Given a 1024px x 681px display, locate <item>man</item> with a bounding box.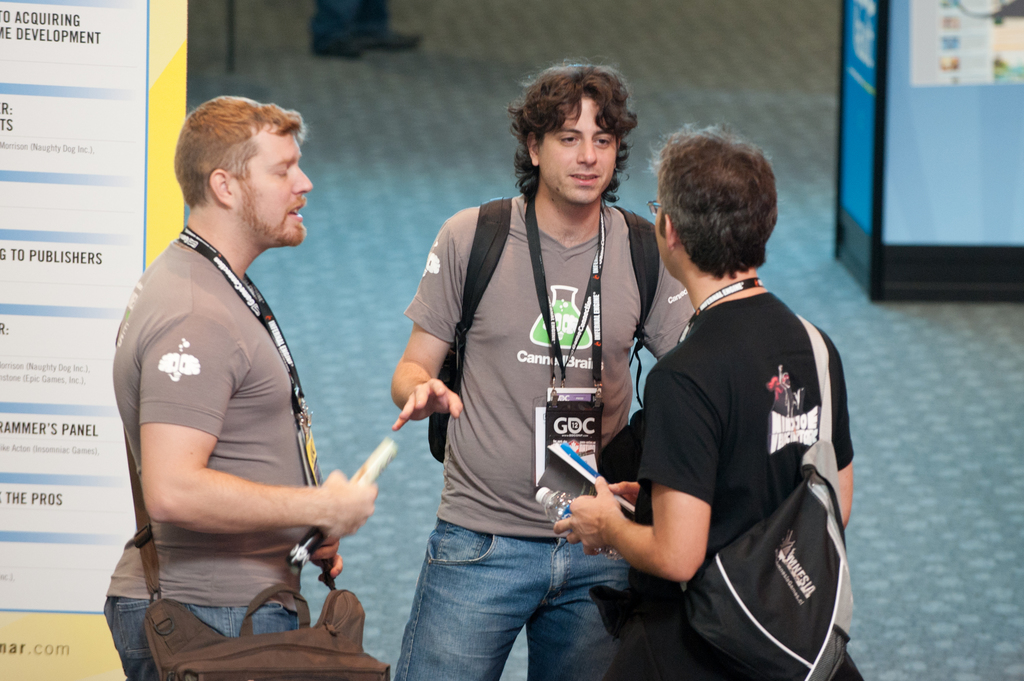
Located: bbox=(111, 79, 385, 670).
